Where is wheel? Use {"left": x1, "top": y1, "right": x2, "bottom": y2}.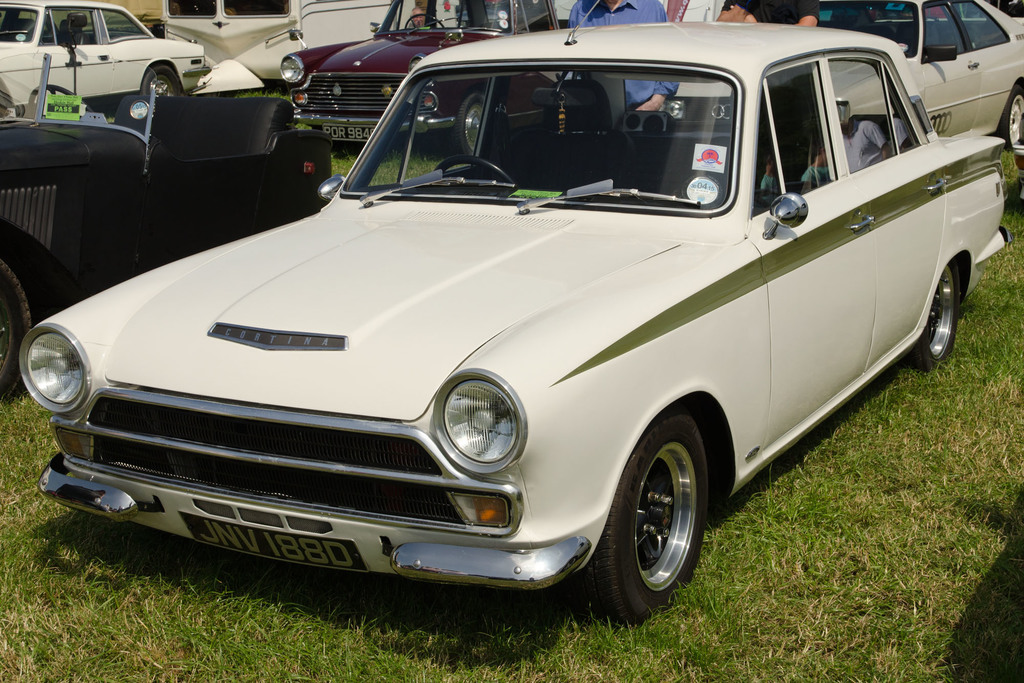
{"left": 29, "top": 83, "right": 92, "bottom": 113}.
